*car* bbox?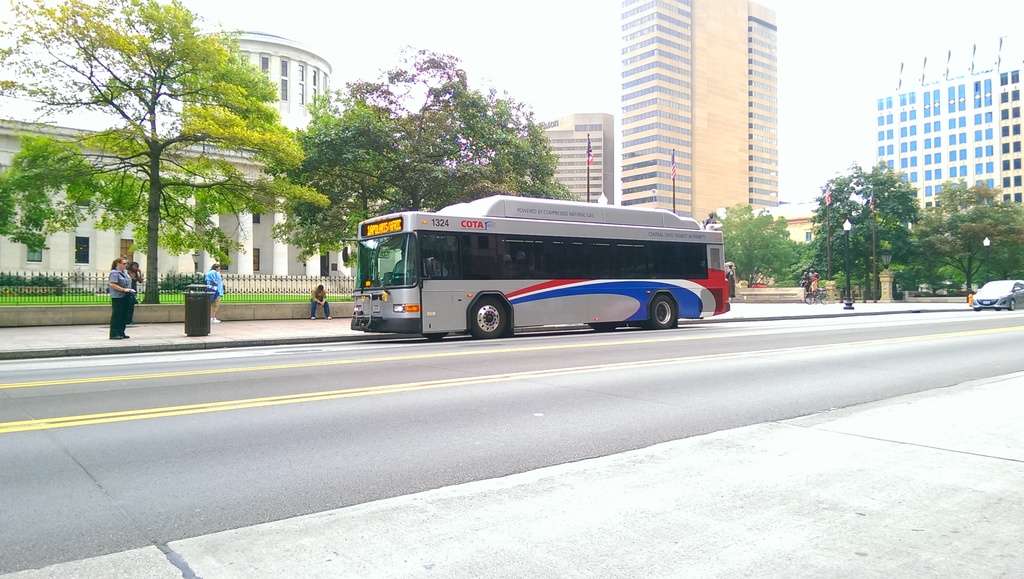
{"x1": 968, "y1": 279, "x2": 1023, "y2": 309}
